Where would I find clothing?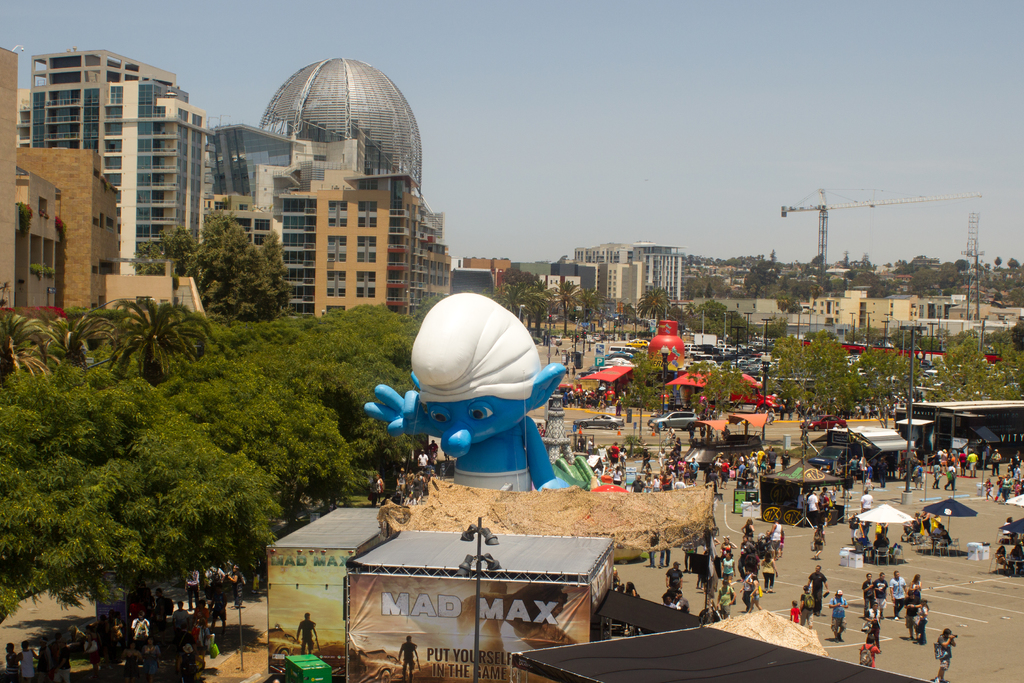
At <box>19,638,37,682</box>.
